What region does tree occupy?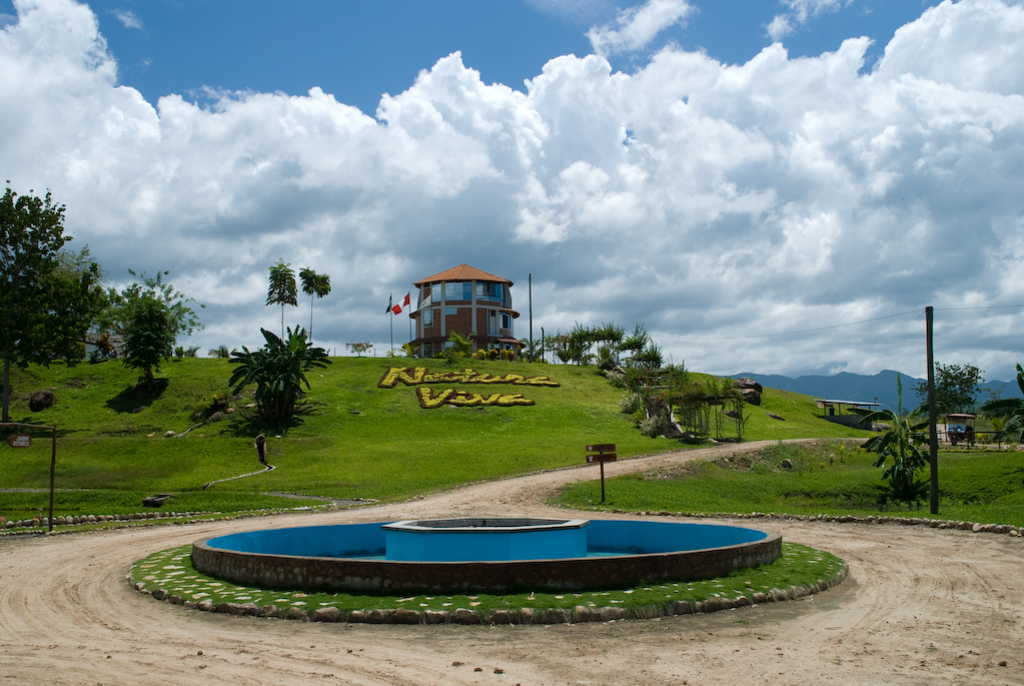
bbox=[982, 347, 1023, 446].
